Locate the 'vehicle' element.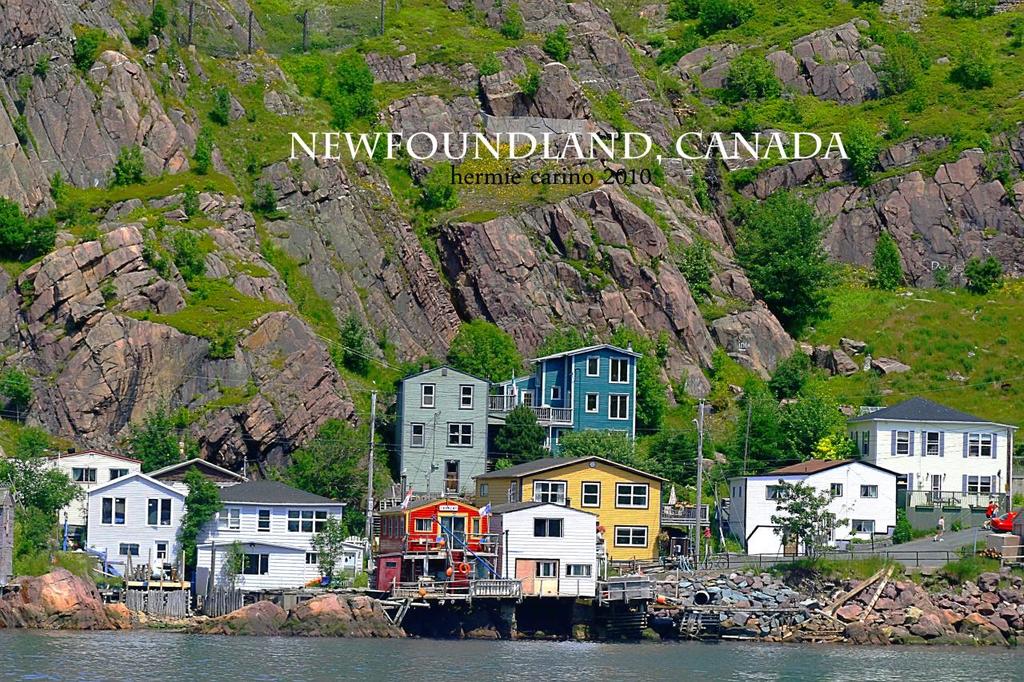
Element bbox: (992, 511, 1018, 533).
